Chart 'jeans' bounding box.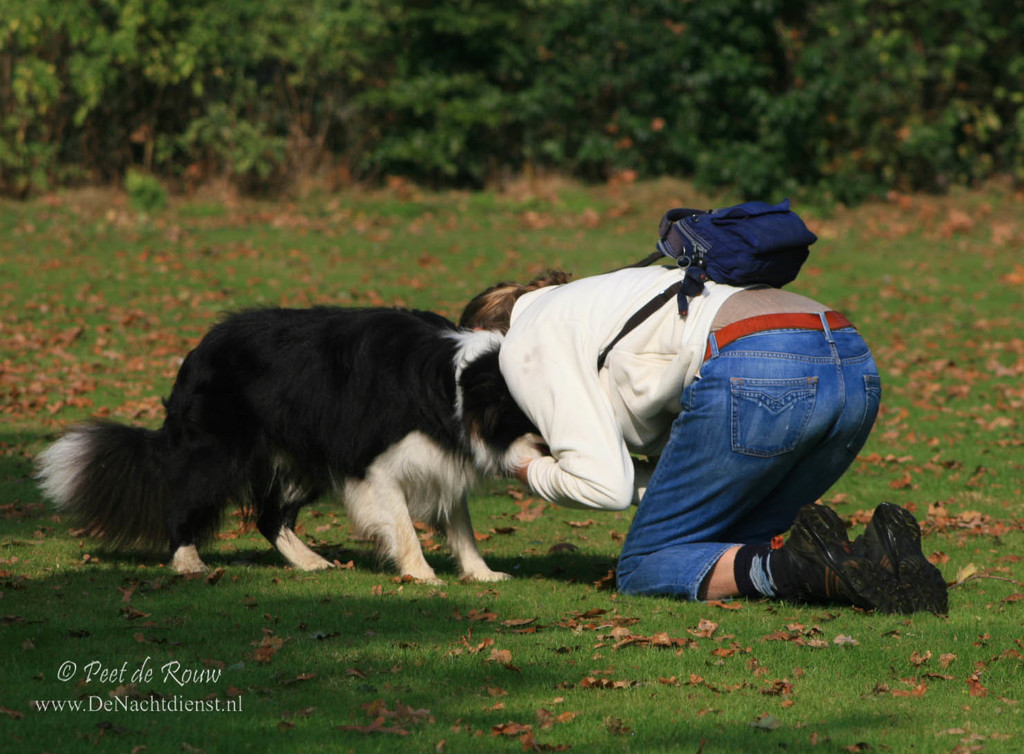
Charted: <region>630, 311, 859, 604</region>.
